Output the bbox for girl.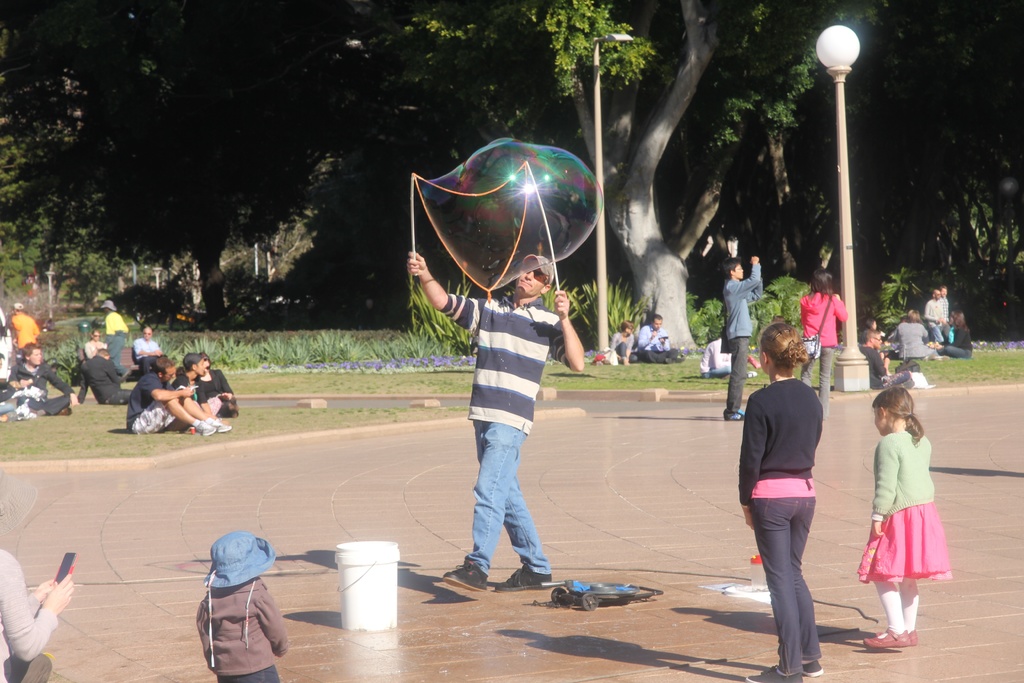
box=[854, 376, 963, 655].
